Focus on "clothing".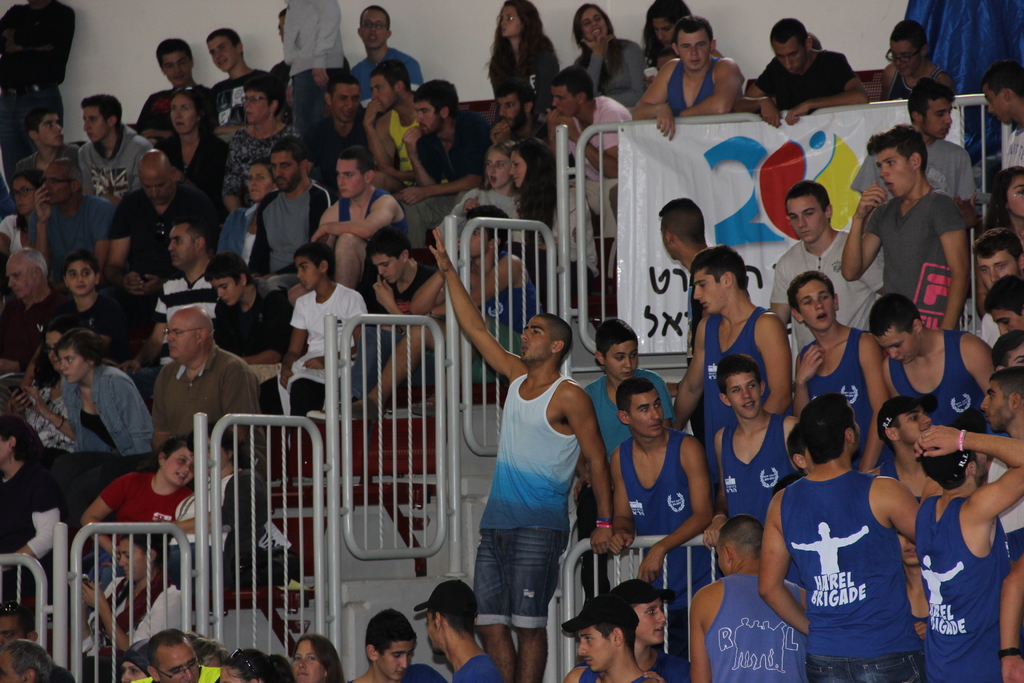
Focused at (215, 119, 311, 211).
